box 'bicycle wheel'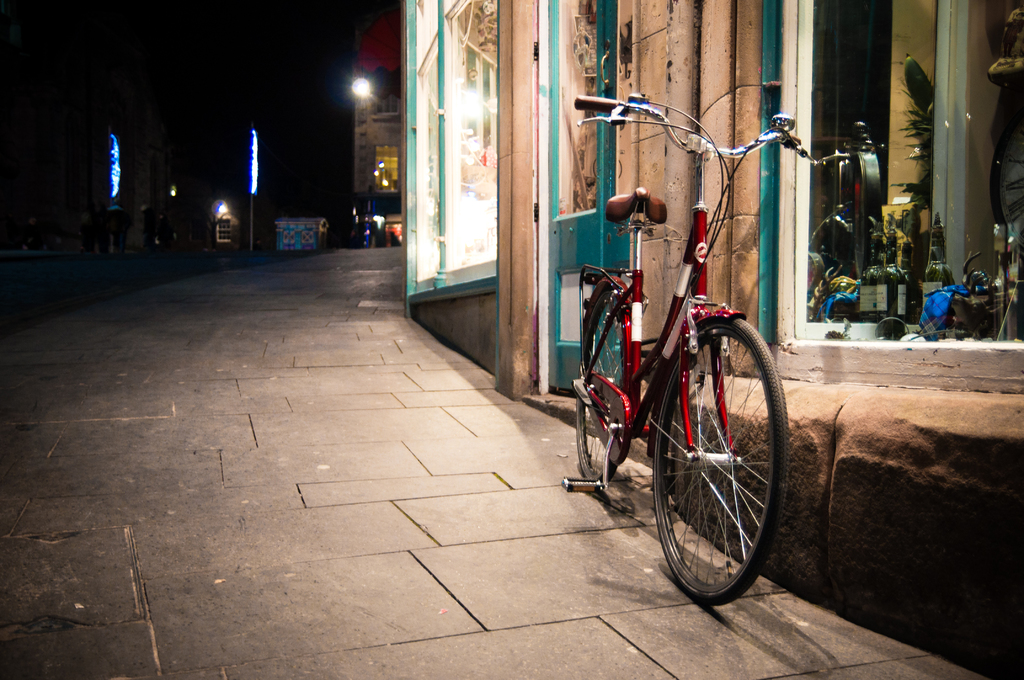
<bbox>646, 311, 792, 619</bbox>
